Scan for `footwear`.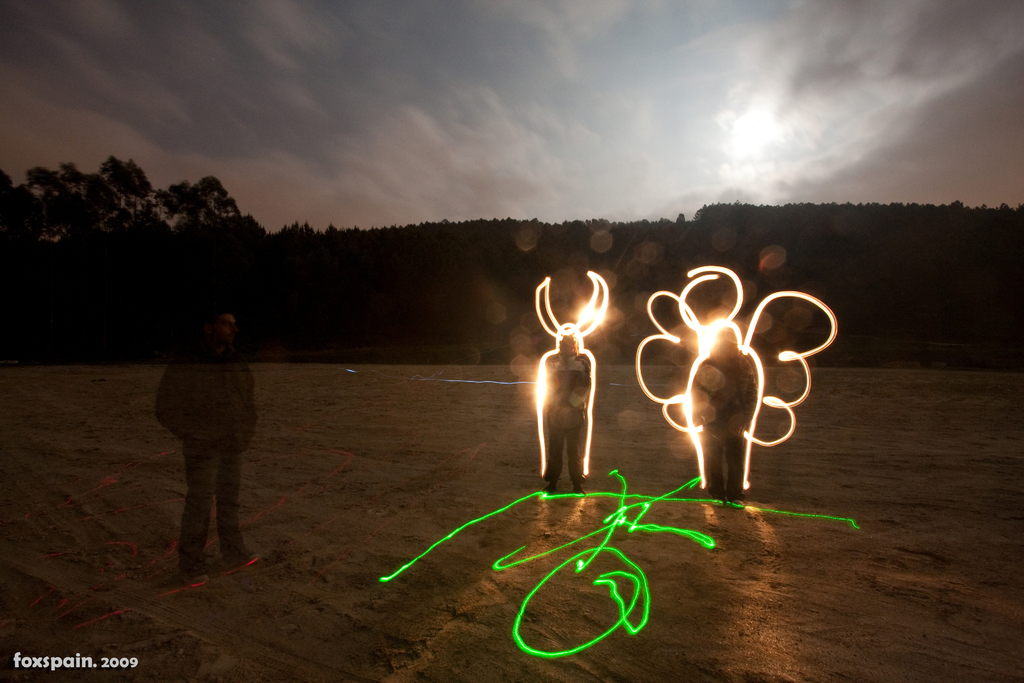
Scan result: {"x1": 711, "y1": 495, "x2": 723, "y2": 505}.
